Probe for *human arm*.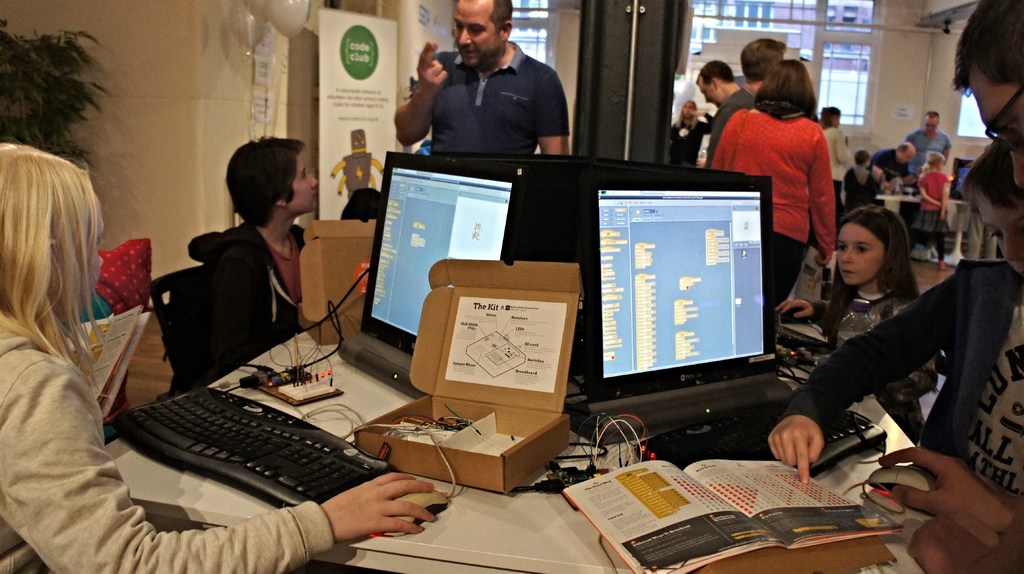
Probe result: (936, 174, 947, 218).
